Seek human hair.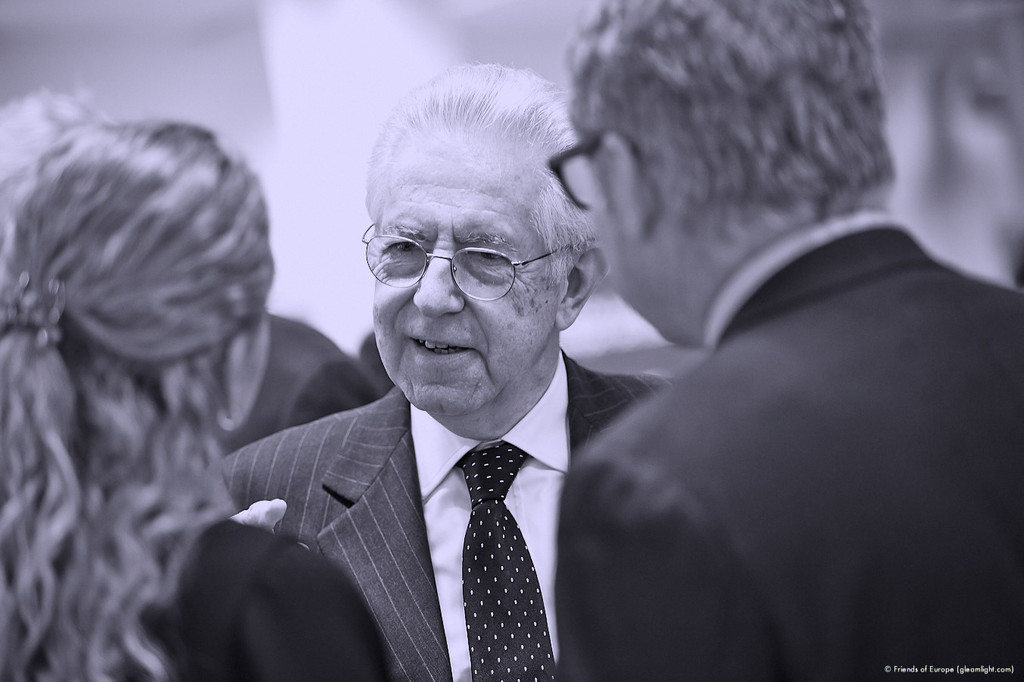
565 0 902 275.
